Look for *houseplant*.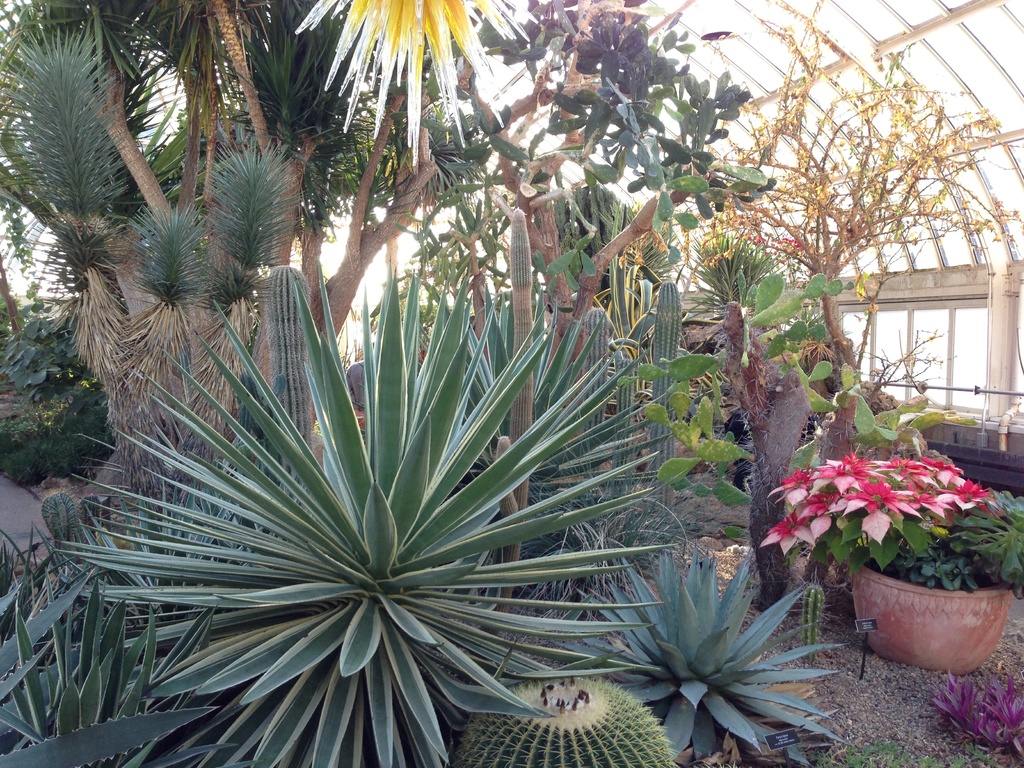
Found: Rect(820, 472, 1020, 671).
